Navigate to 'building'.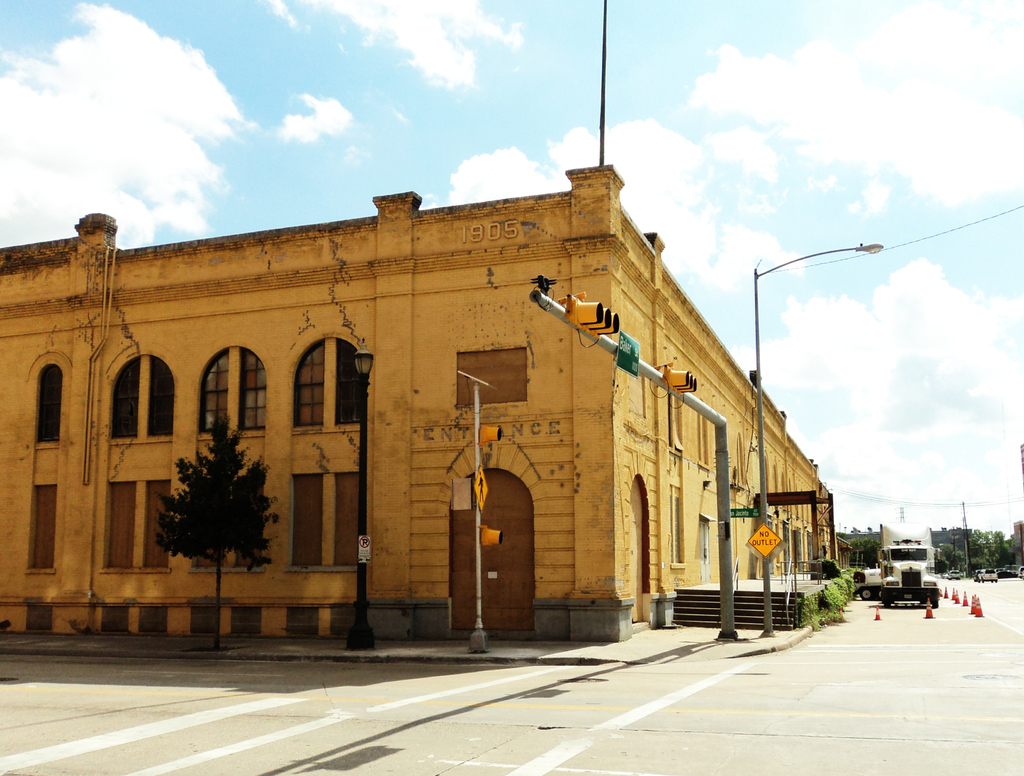
Navigation target: 0:163:856:645.
